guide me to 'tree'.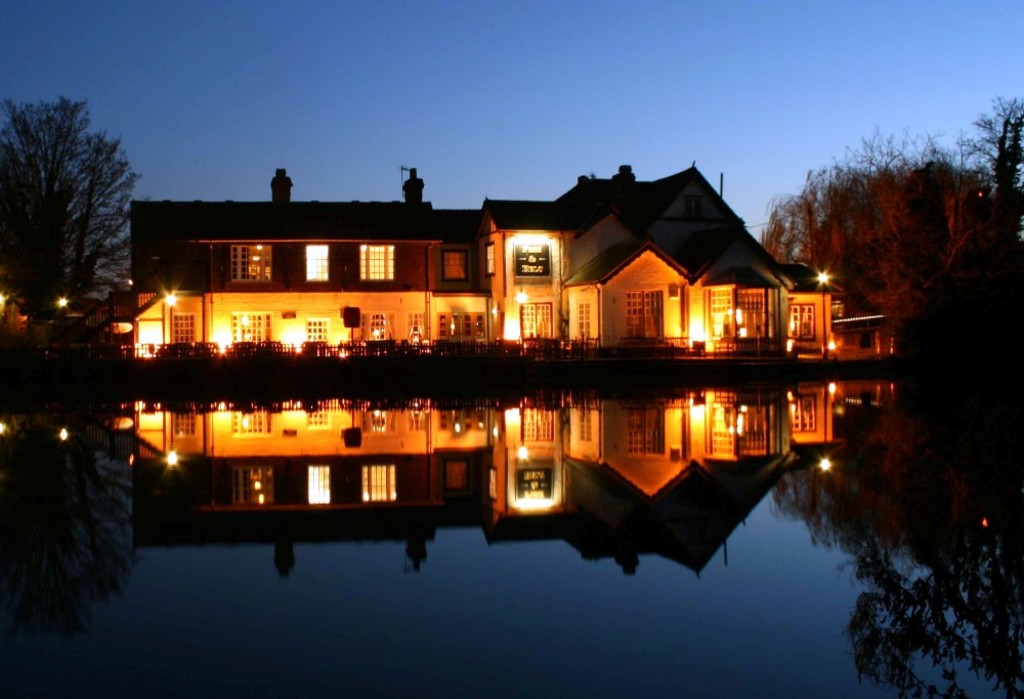
Guidance: (left=751, top=121, right=1017, bottom=330).
